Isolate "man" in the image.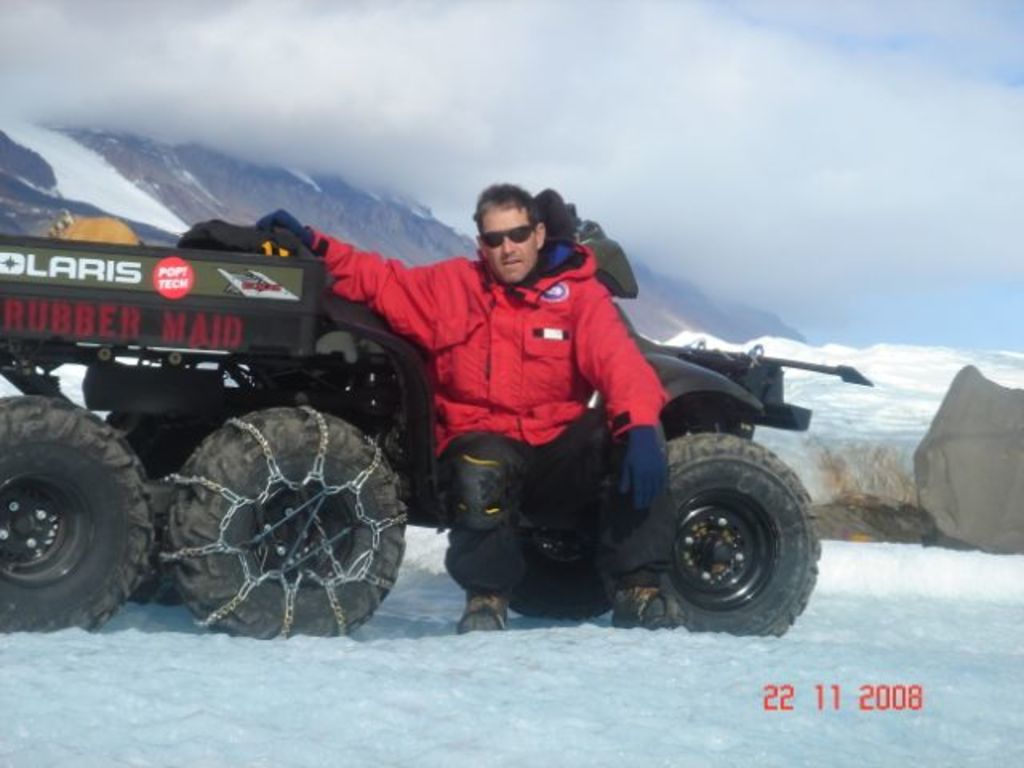
Isolated region: [left=357, top=176, right=755, bottom=622].
